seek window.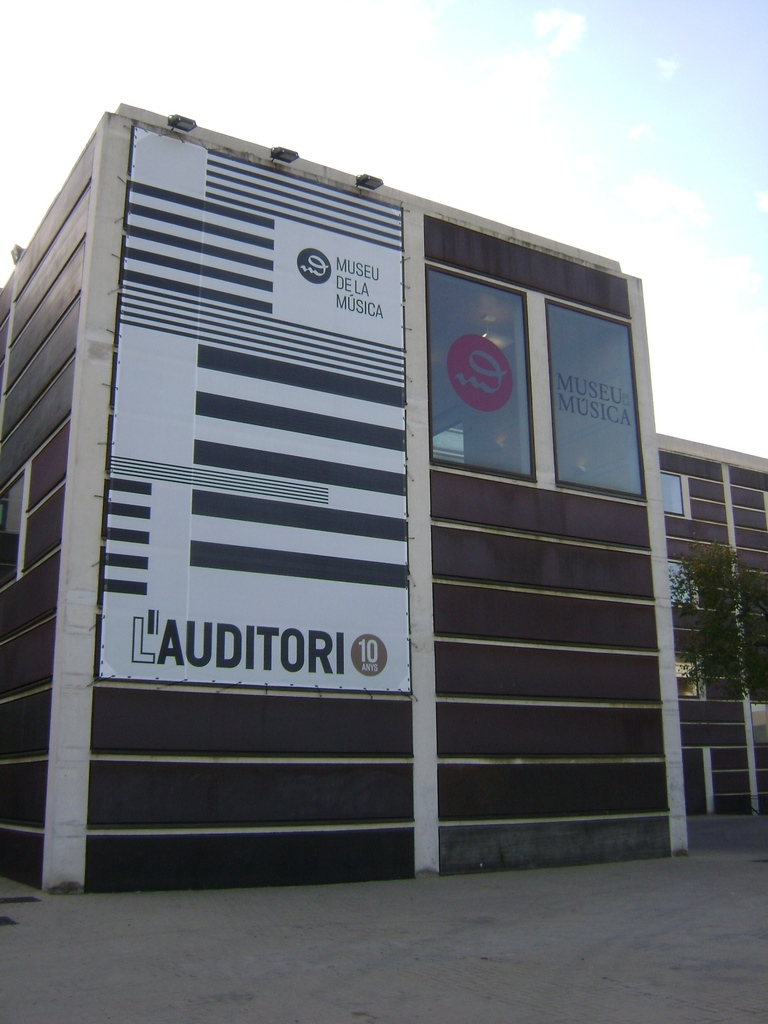
0:462:25:588.
